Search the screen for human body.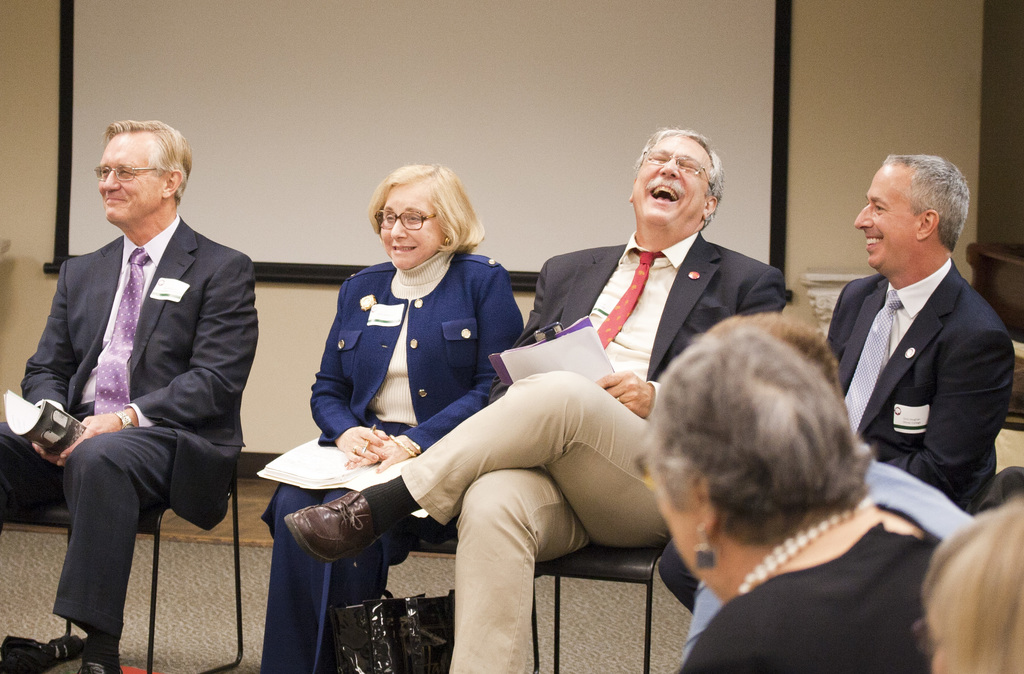
Found at 919,502,1023,673.
